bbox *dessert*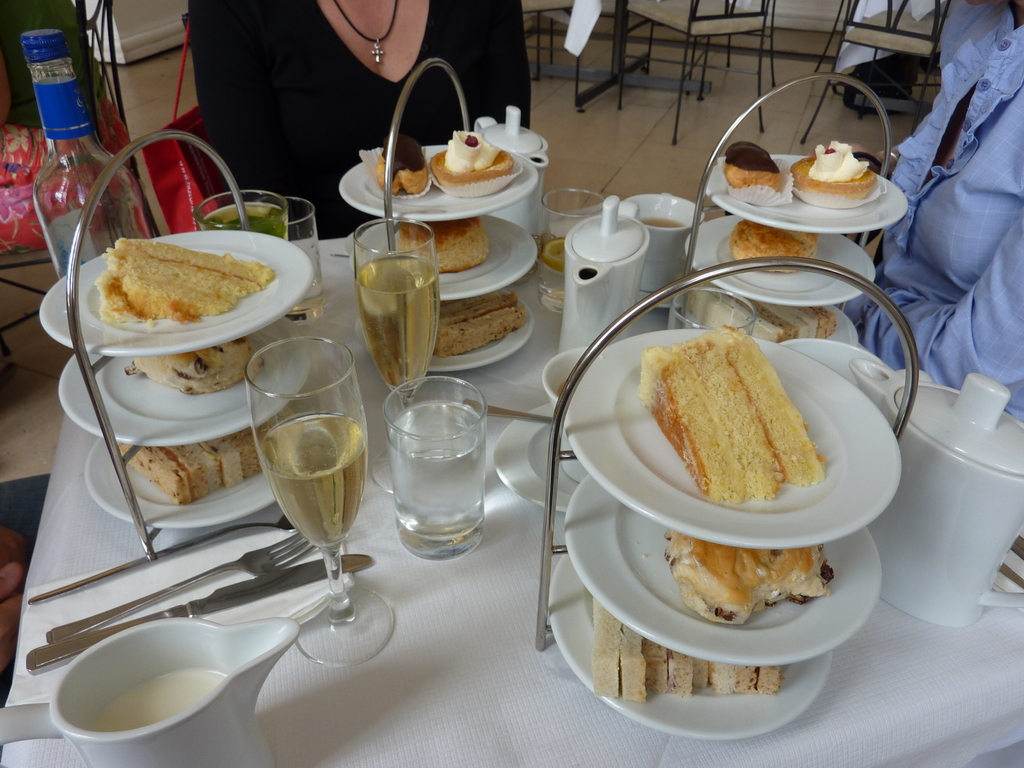
rect(433, 129, 509, 191)
